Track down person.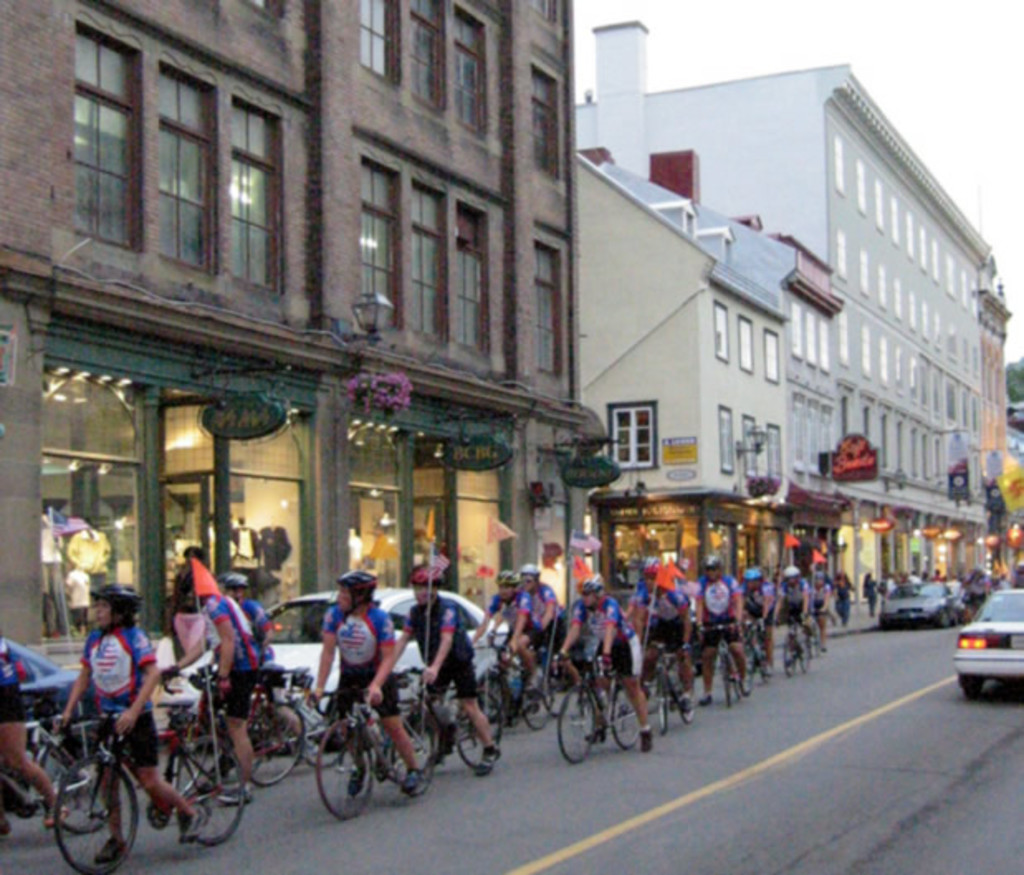
Tracked to [865,576,878,620].
